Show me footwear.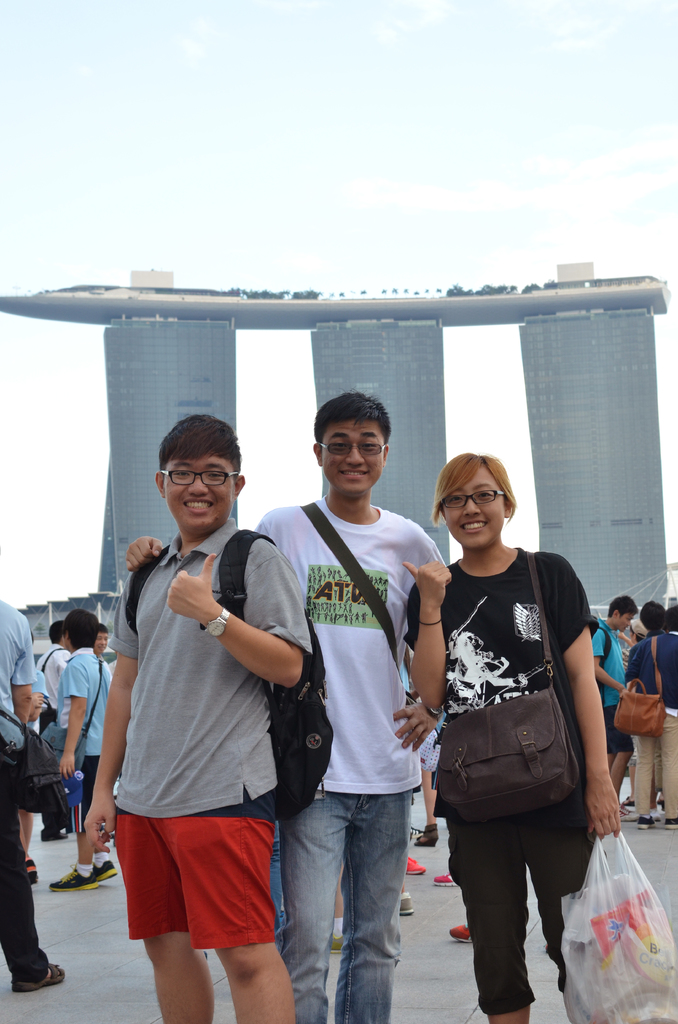
footwear is here: crop(405, 858, 424, 879).
